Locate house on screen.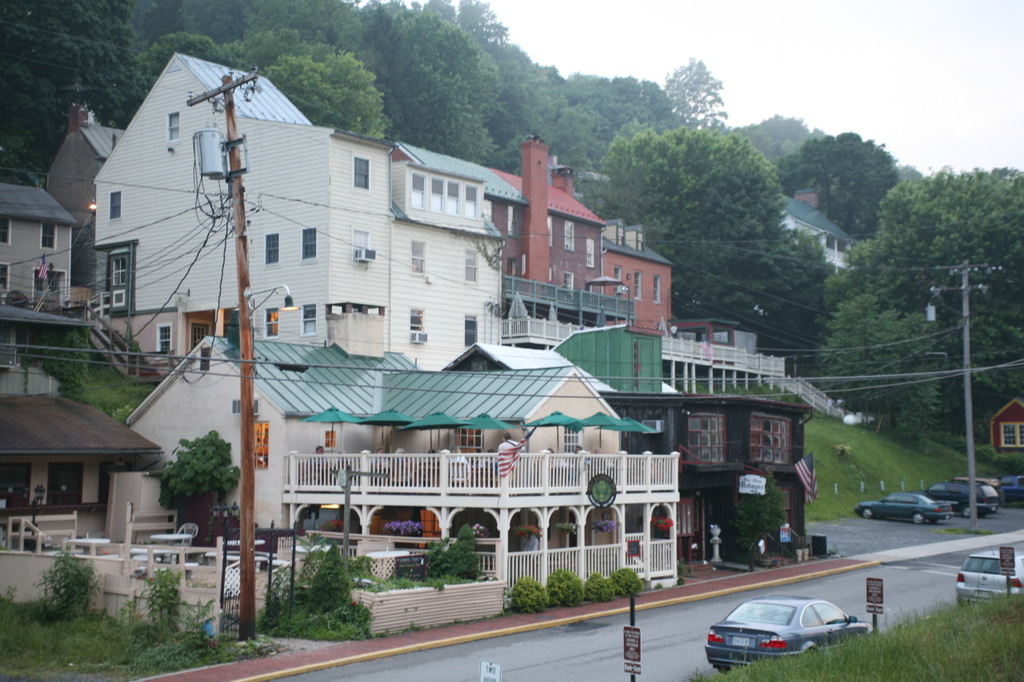
On screen at <region>990, 396, 1023, 455</region>.
